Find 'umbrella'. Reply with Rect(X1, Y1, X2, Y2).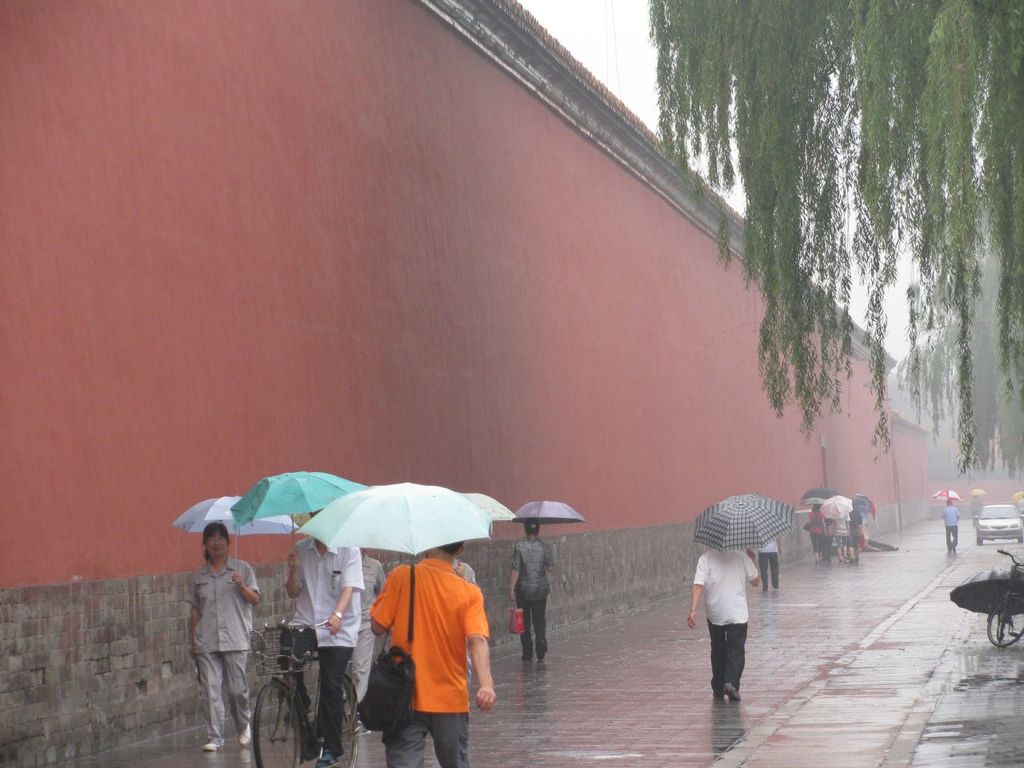
Rect(968, 487, 984, 497).
